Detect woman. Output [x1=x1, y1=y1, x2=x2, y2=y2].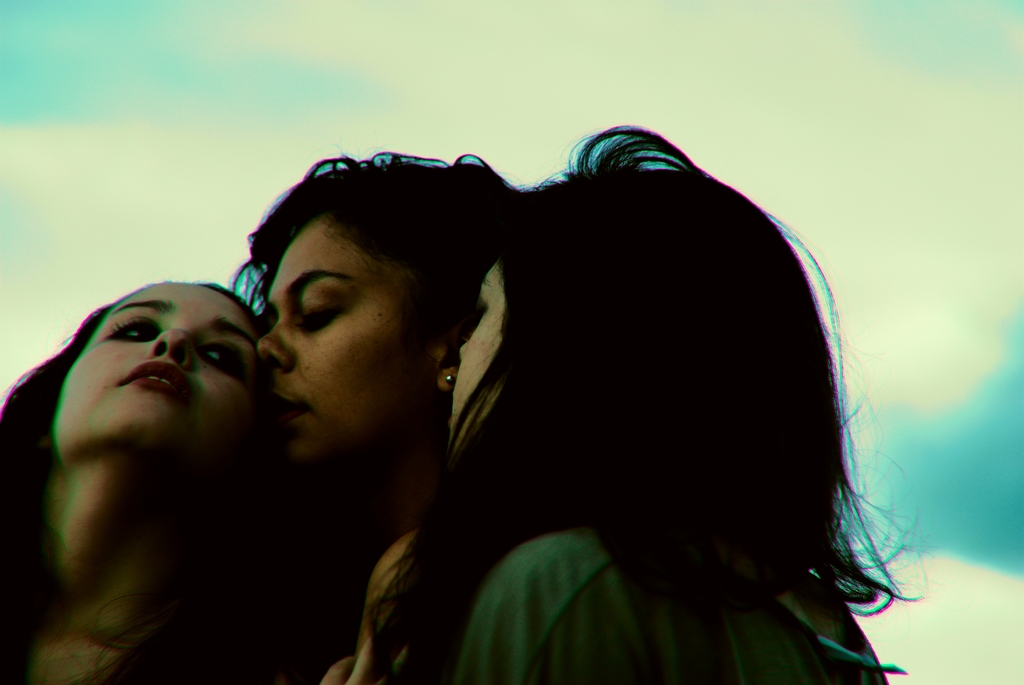
[x1=255, y1=159, x2=531, y2=684].
